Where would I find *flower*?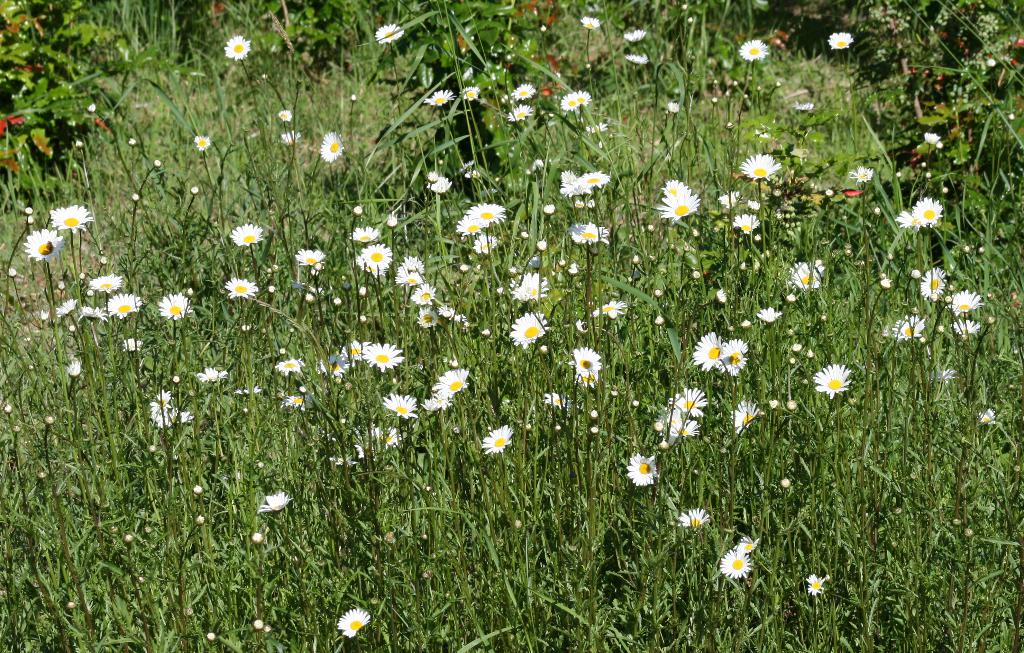
At 738, 40, 769, 63.
